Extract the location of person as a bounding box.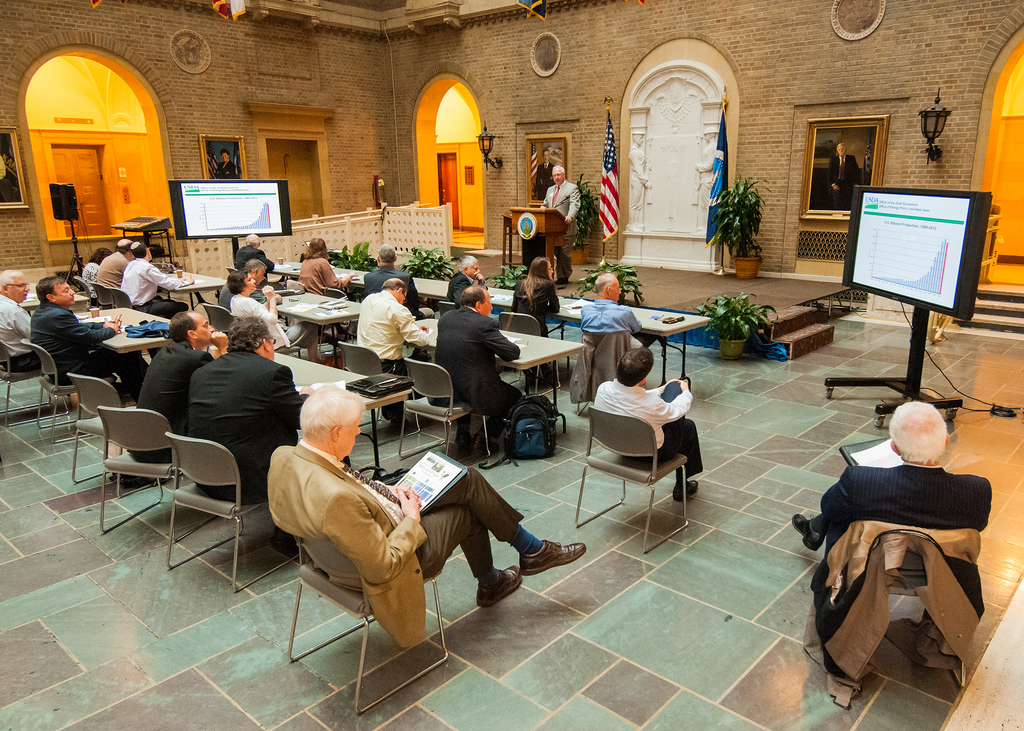
box(28, 277, 152, 405).
